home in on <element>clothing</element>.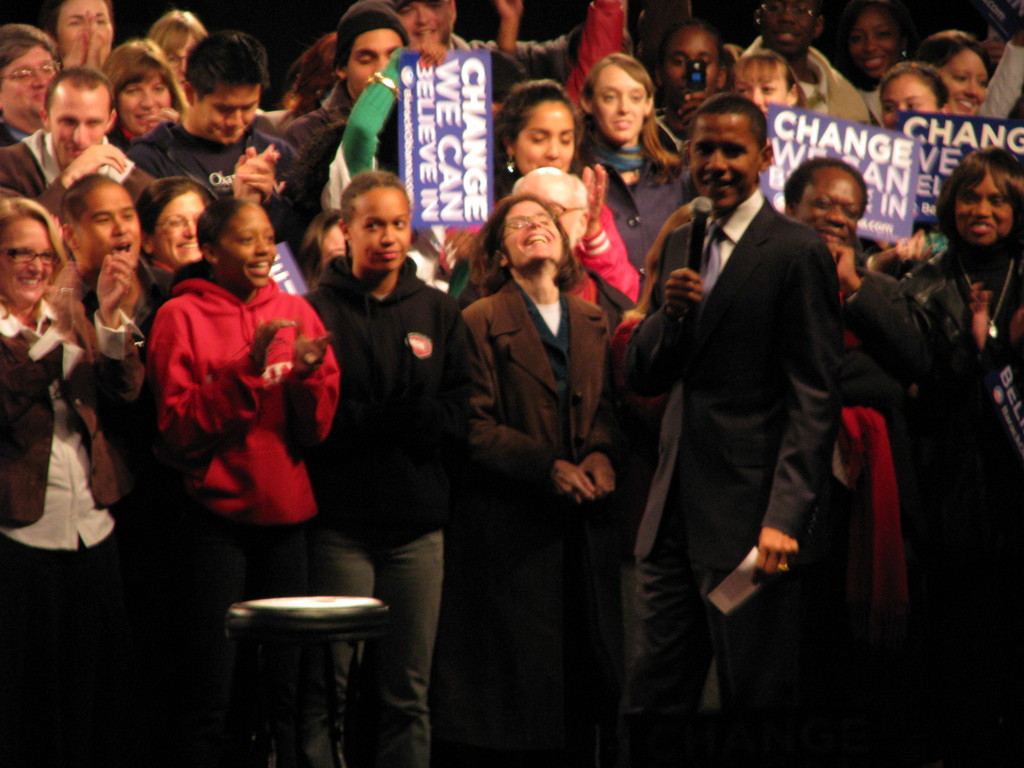
Homed in at box(819, 264, 950, 767).
